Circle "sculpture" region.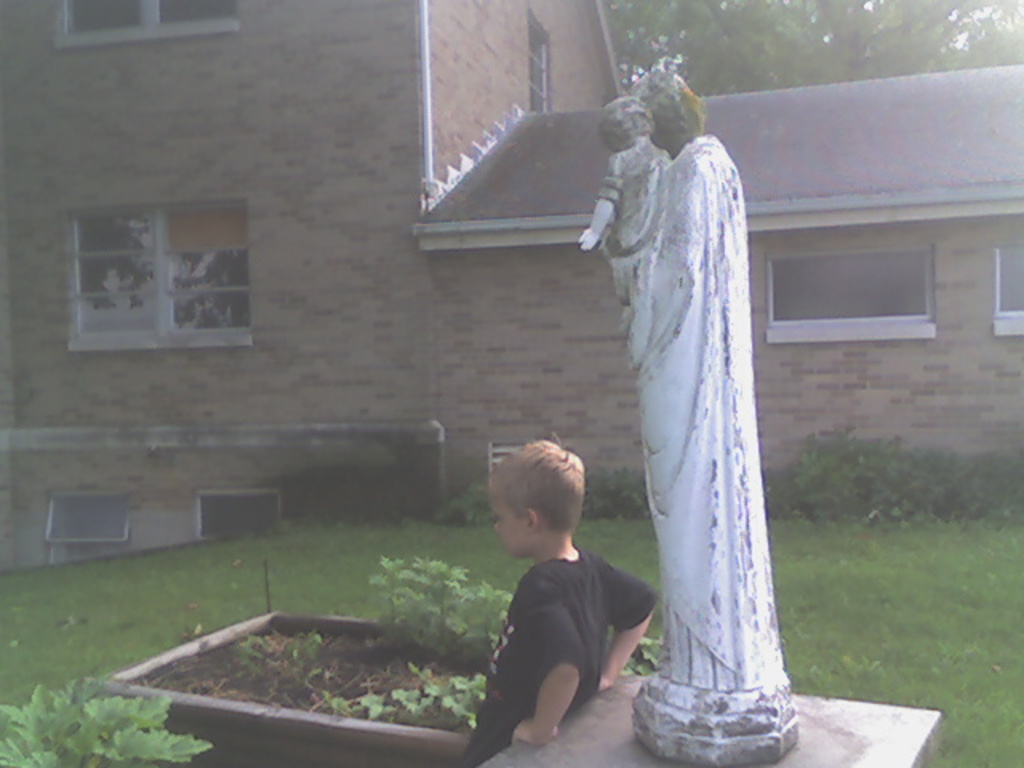
Region: 579,64,803,766.
